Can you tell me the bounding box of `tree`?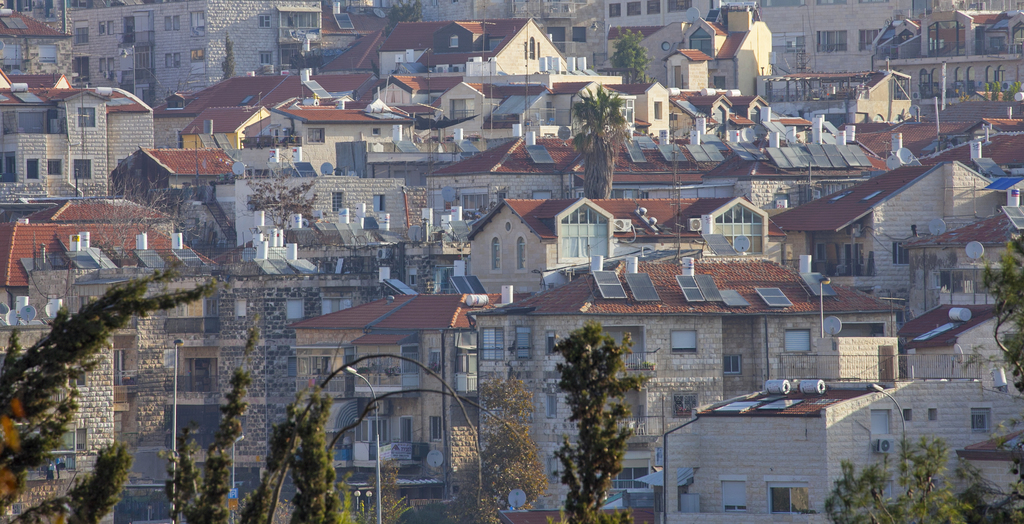
[x1=823, y1=231, x2=1023, y2=523].
